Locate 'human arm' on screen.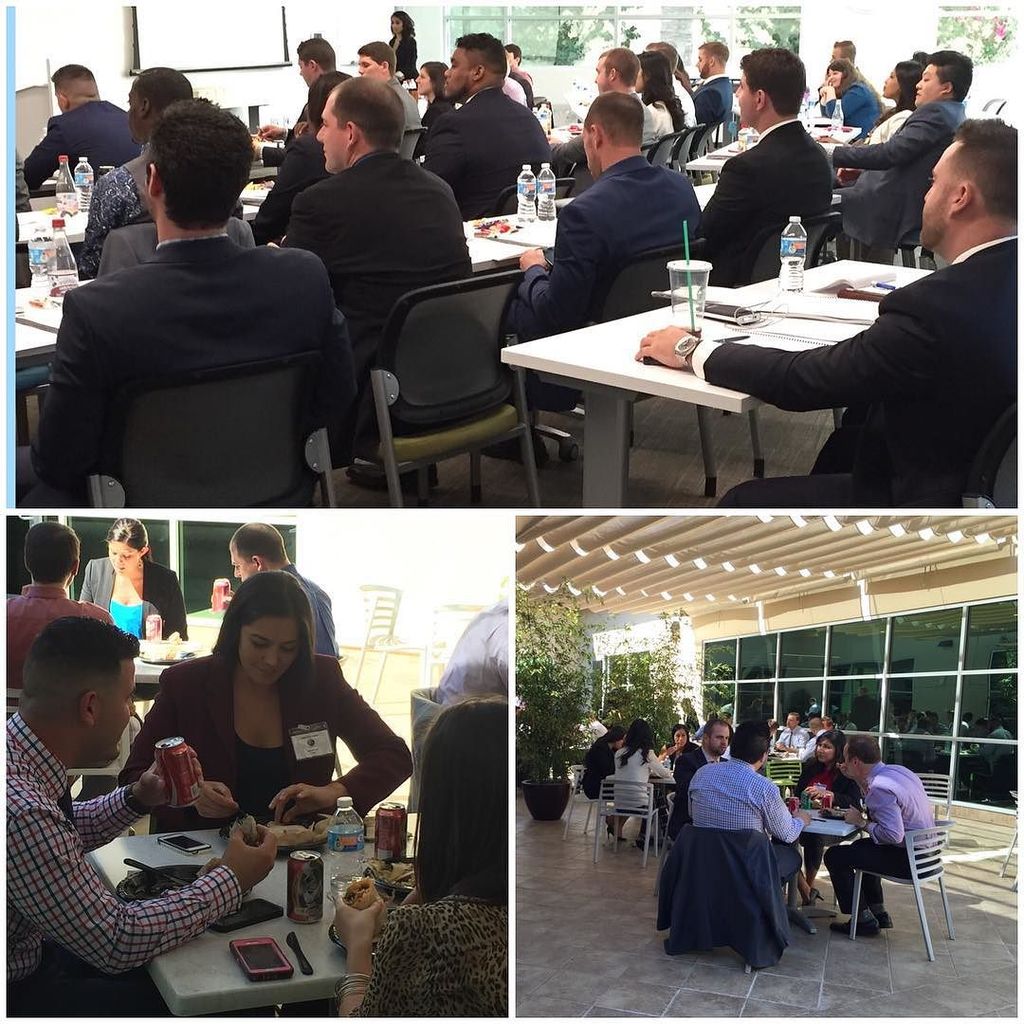
On screen at 276, 197, 317, 255.
